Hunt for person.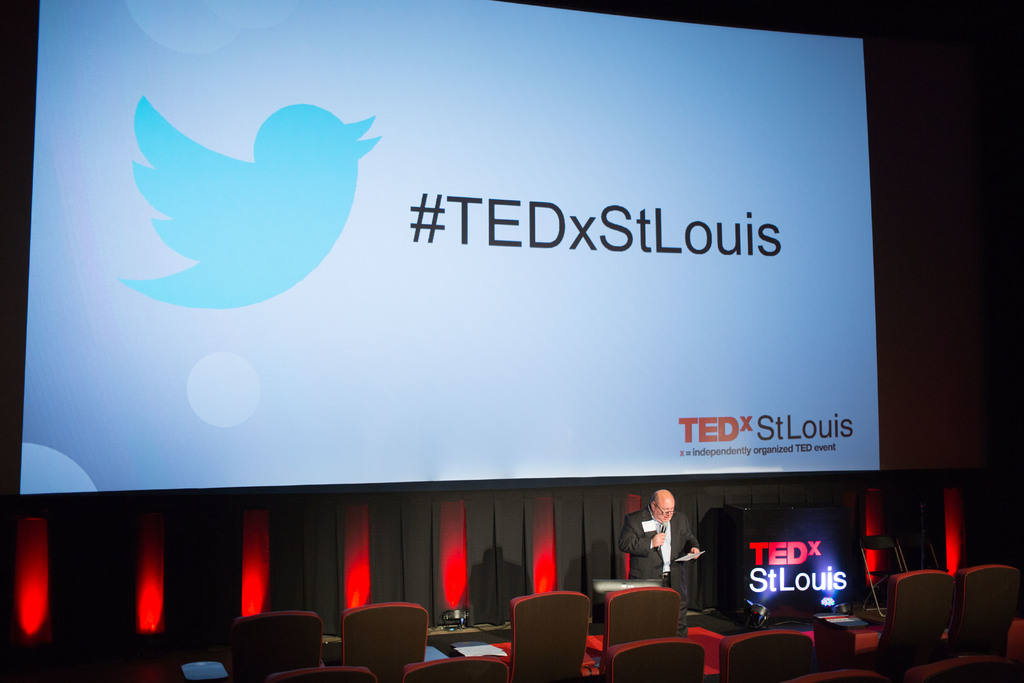
Hunted down at (left=611, top=493, right=701, bottom=612).
